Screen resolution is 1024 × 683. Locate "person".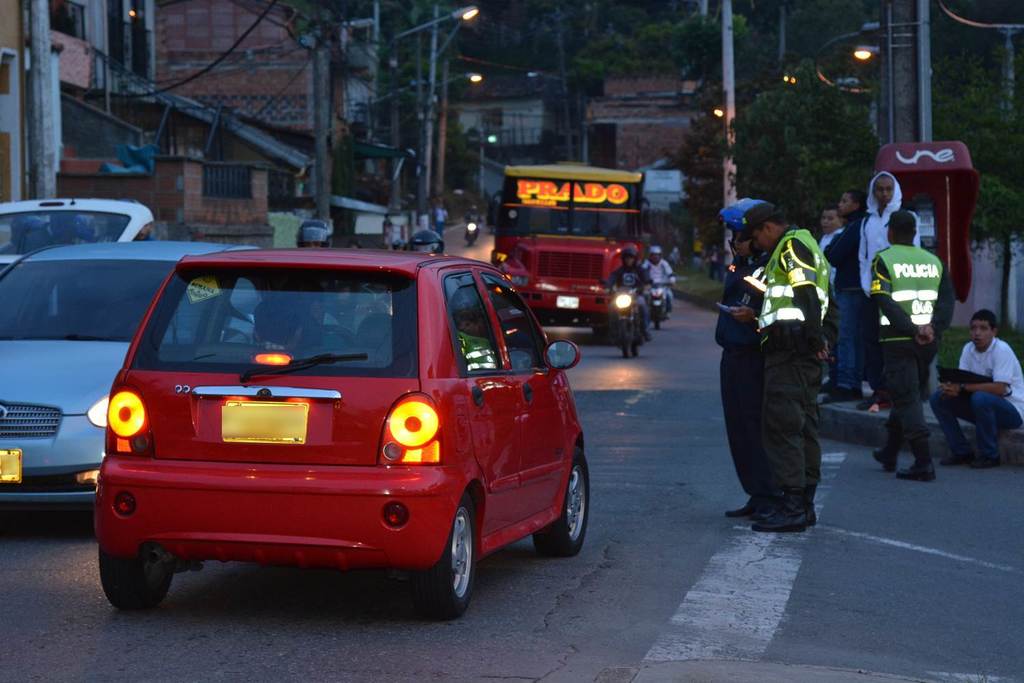
(743,201,844,535).
